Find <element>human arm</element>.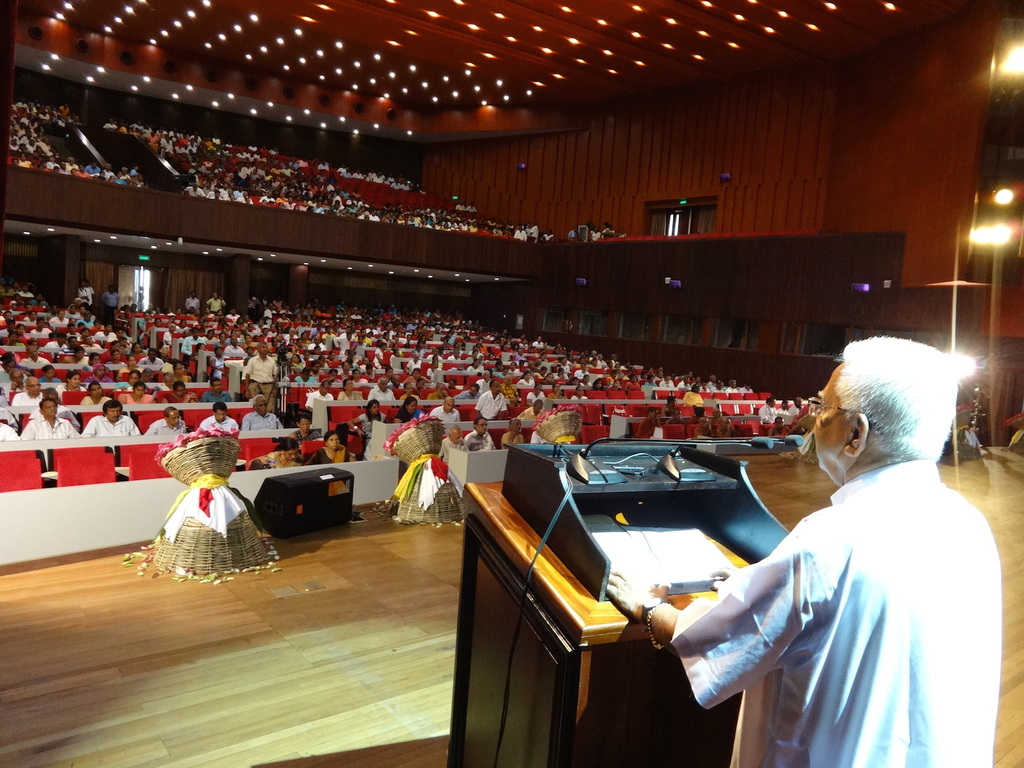
detection(142, 420, 160, 439).
